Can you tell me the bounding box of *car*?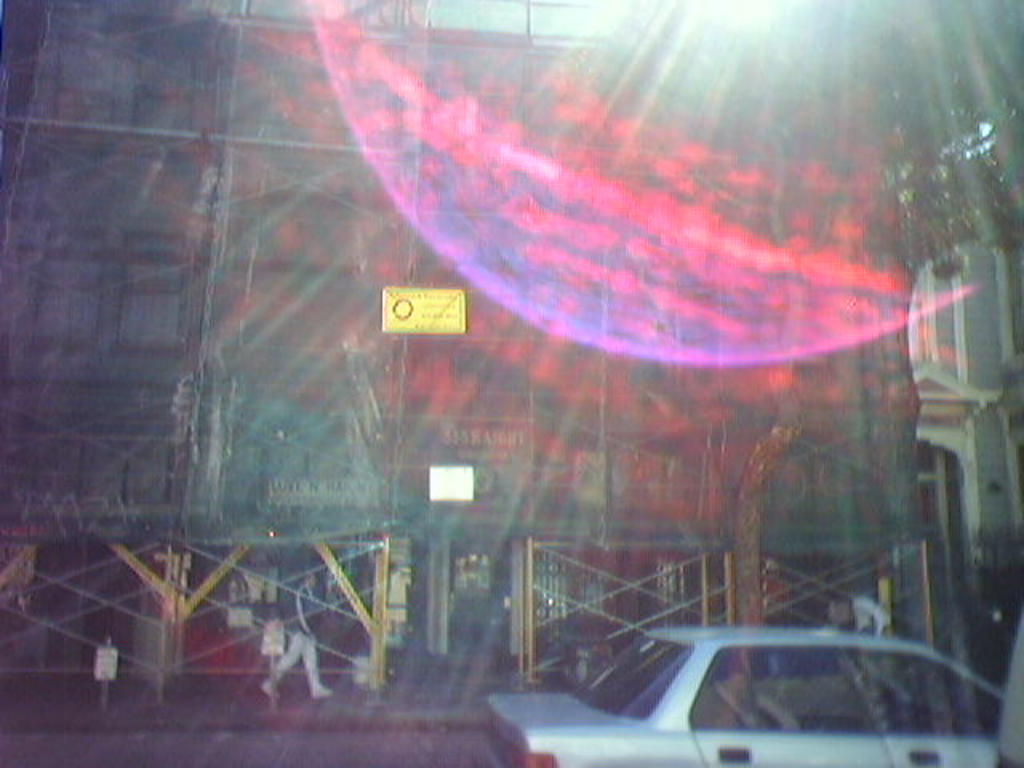
detection(480, 619, 1008, 765).
